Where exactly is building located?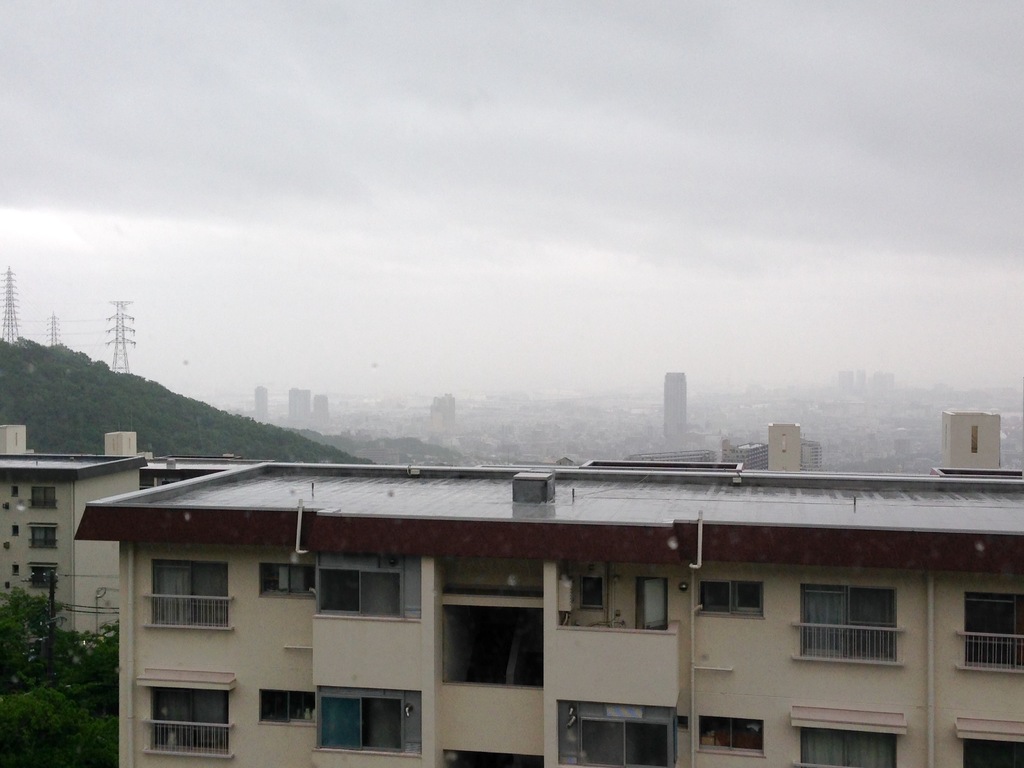
Its bounding box is locate(74, 410, 1023, 767).
